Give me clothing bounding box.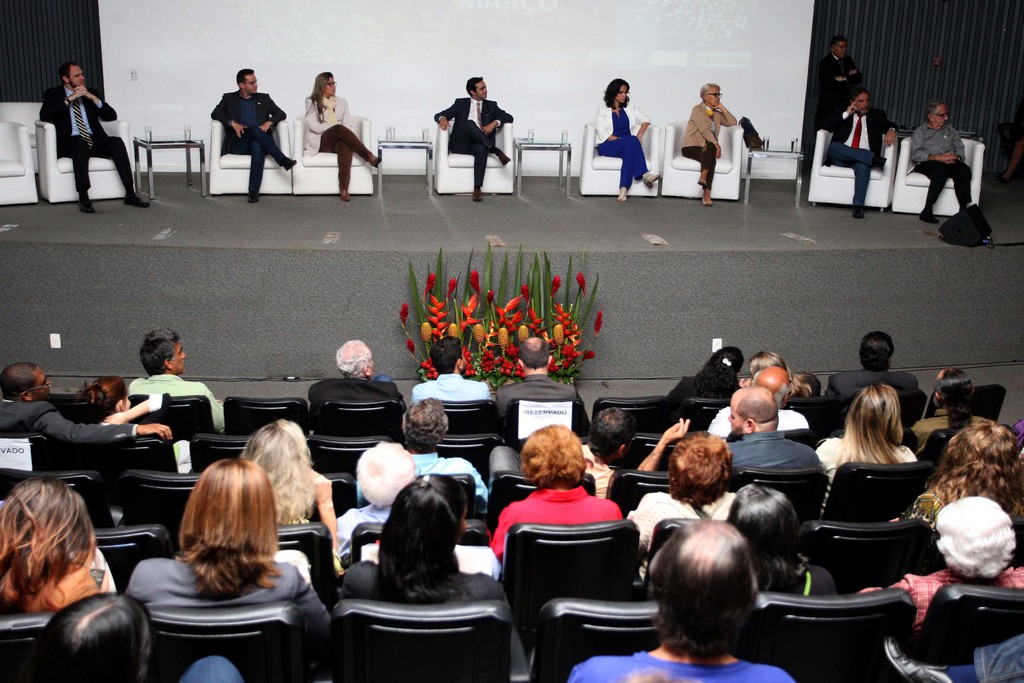
bbox=(595, 95, 648, 190).
